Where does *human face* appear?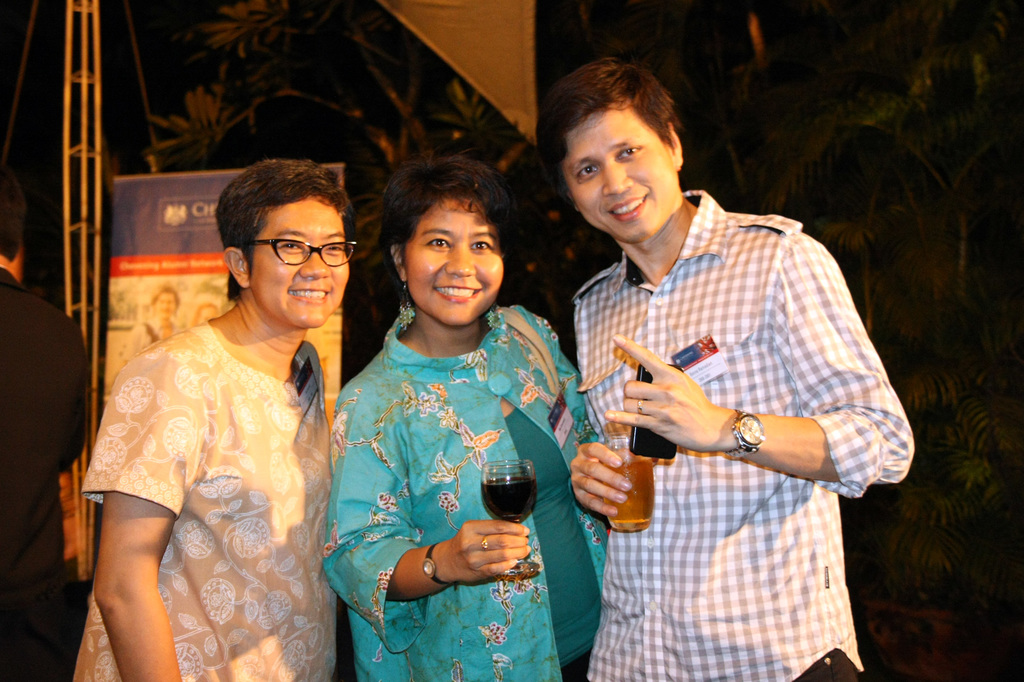
Appears at rect(252, 199, 349, 328).
